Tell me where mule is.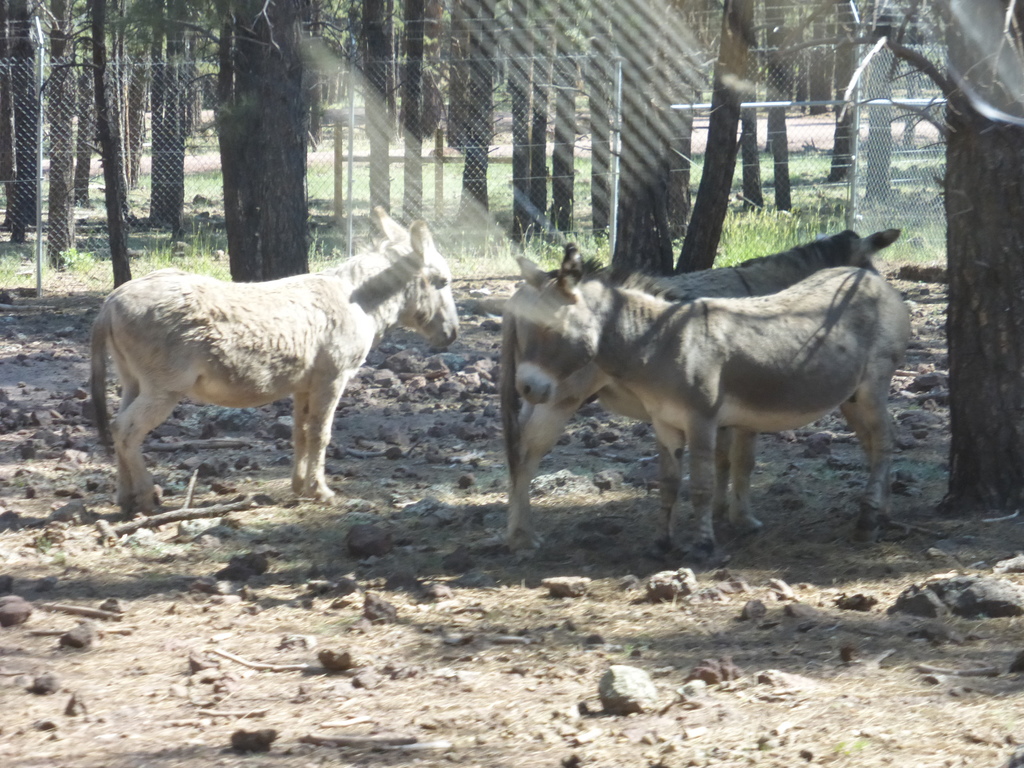
mule is at {"x1": 92, "y1": 203, "x2": 460, "y2": 512}.
